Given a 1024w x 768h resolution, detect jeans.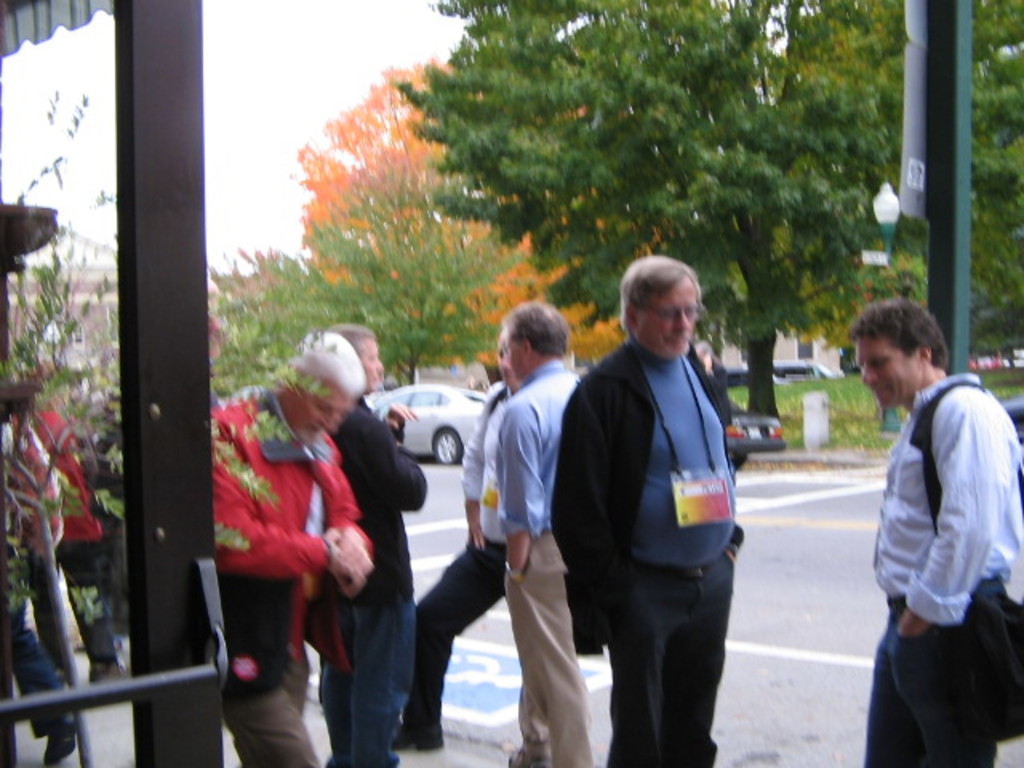
<region>840, 576, 1005, 766</region>.
